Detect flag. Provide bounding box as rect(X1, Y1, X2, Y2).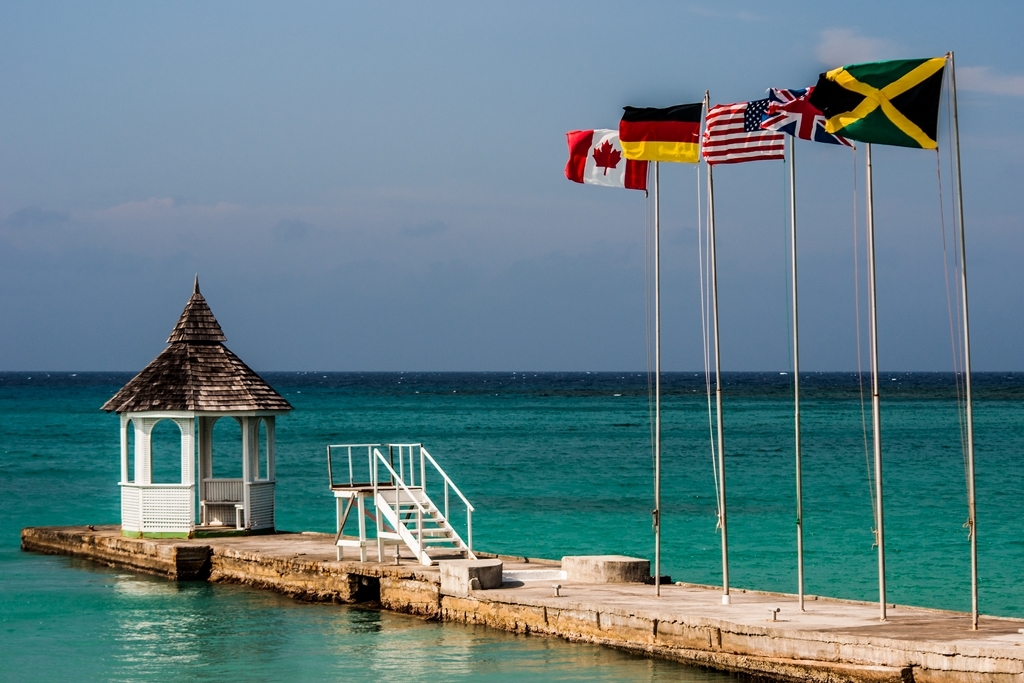
rect(739, 86, 818, 139).
